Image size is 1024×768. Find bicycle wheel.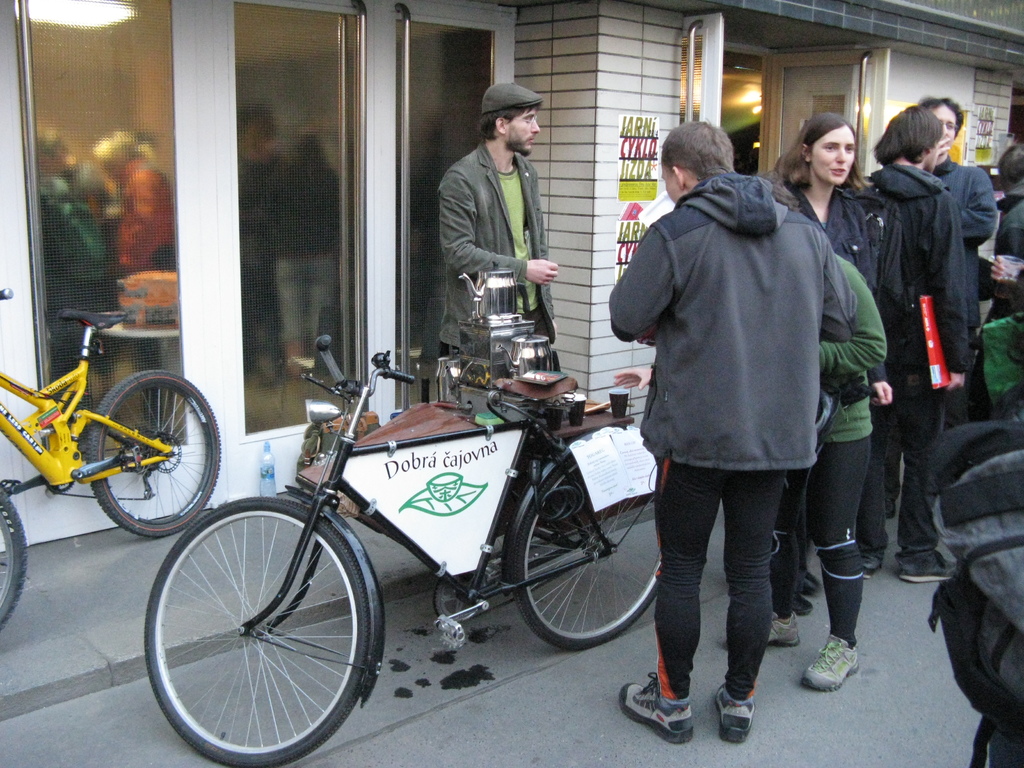
box(87, 369, 221, 538).
